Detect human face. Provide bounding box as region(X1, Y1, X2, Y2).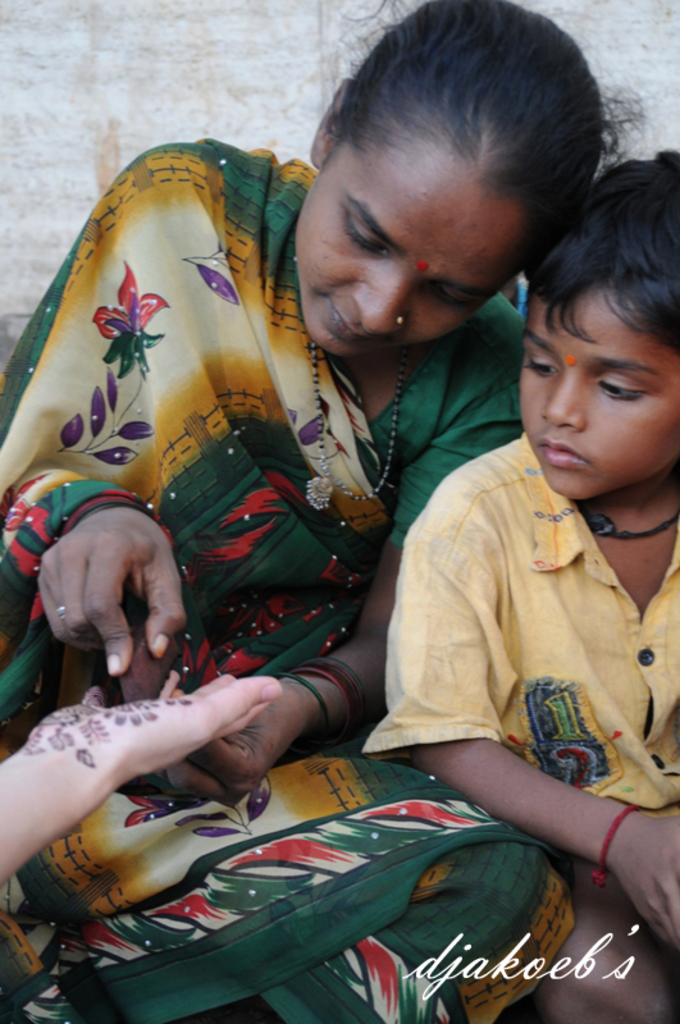
region(514, 288, 679, 500).
